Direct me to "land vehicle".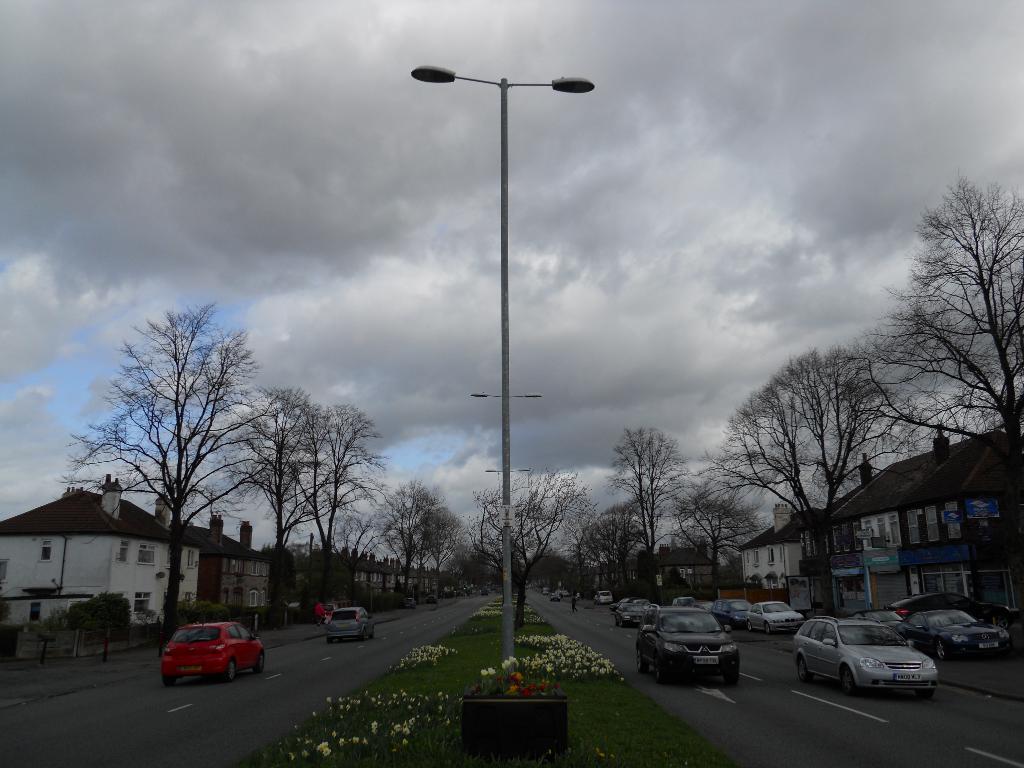
Direction: {"left": 321, "top": 600, "right": 335, "bottom": 619}.
